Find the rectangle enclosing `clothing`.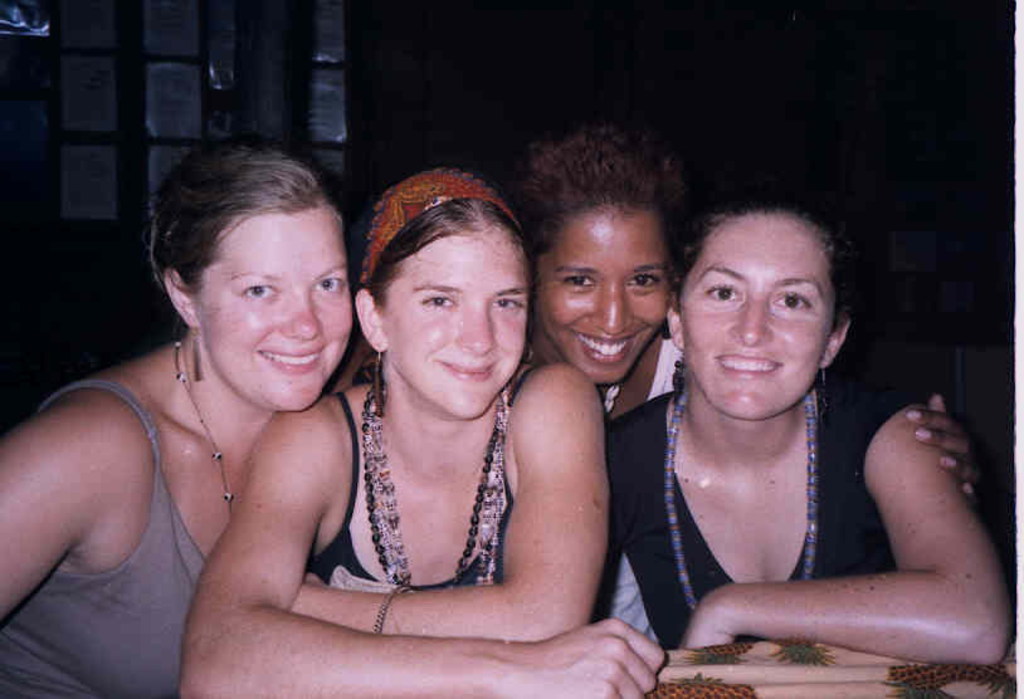
rect(308, 392, 528, 607).
